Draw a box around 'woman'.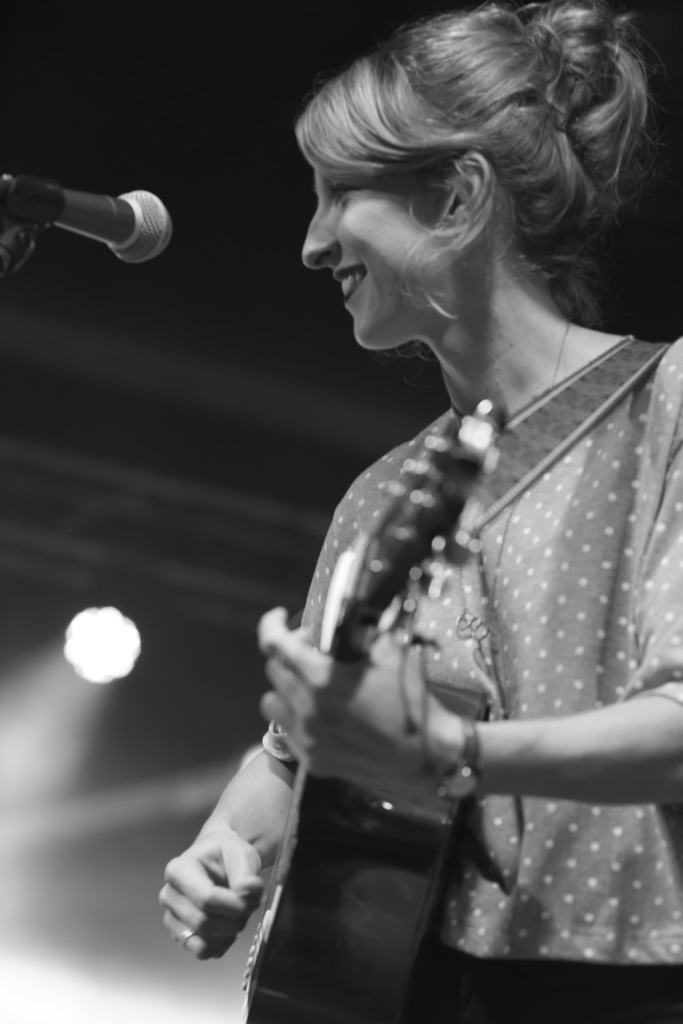
169,33,682,1021.
